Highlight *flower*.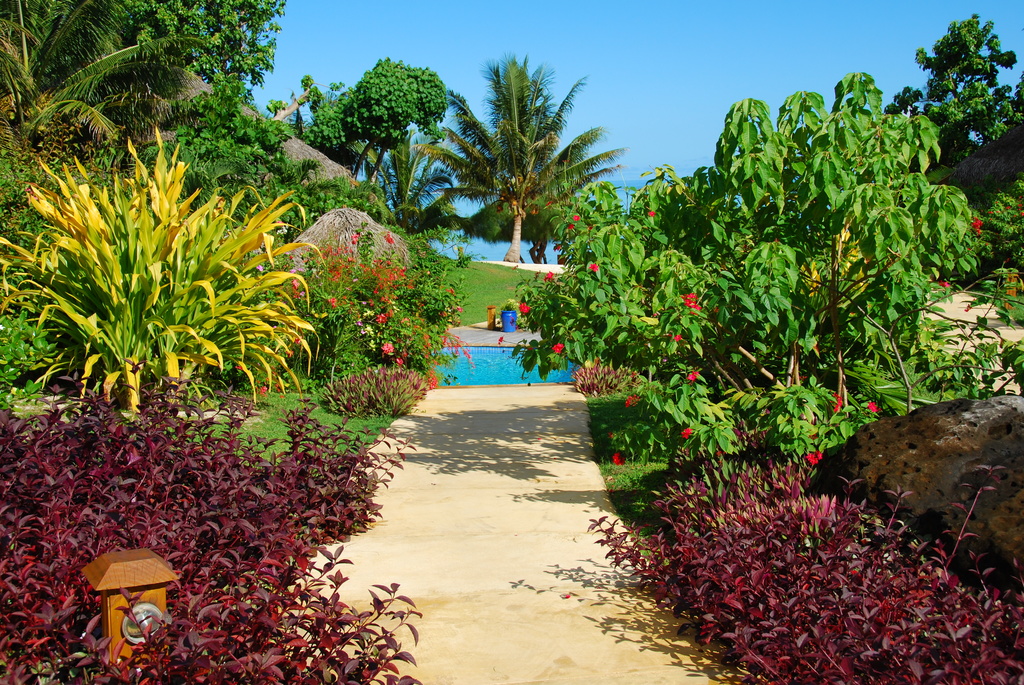
Highlighted region: {"left": 572, "top": 214, "right": 582, "bottom": 220}.
